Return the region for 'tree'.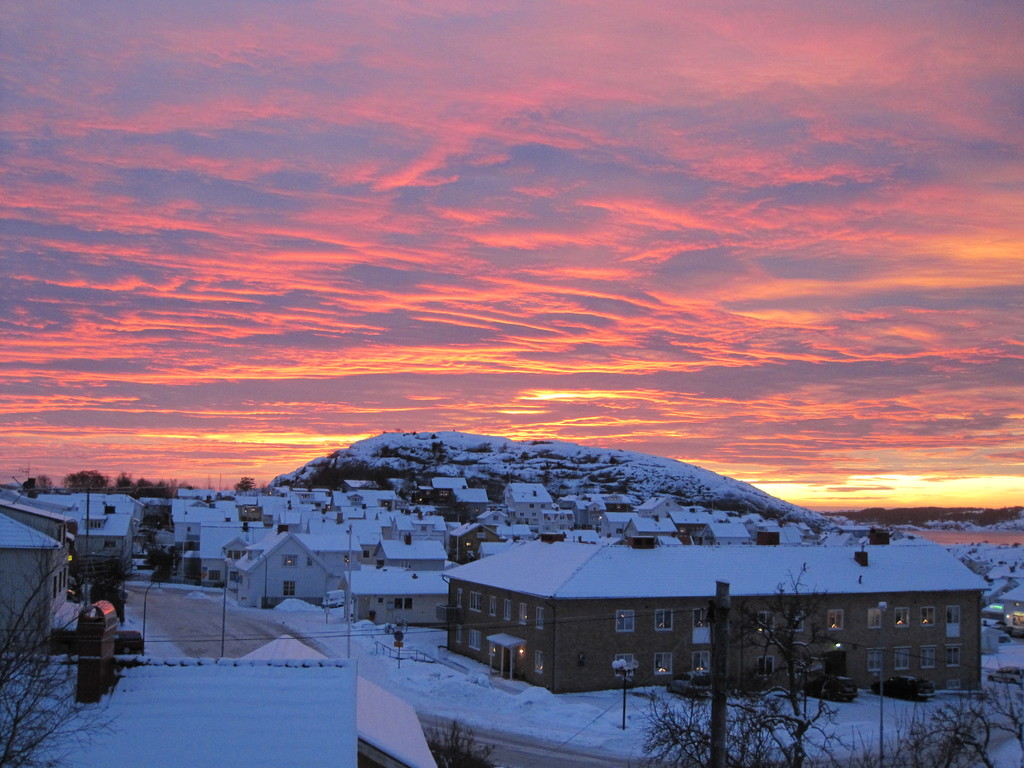
box(235, 474, 260, 493).
